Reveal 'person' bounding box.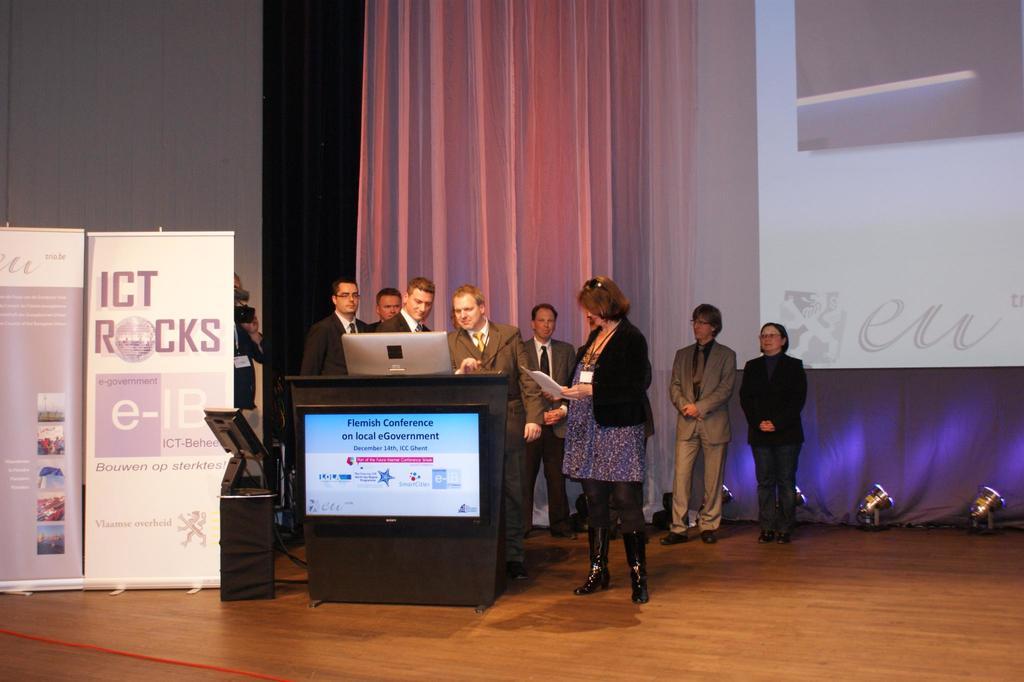
Revealed: bbox=[542, 274, 650, 604].
